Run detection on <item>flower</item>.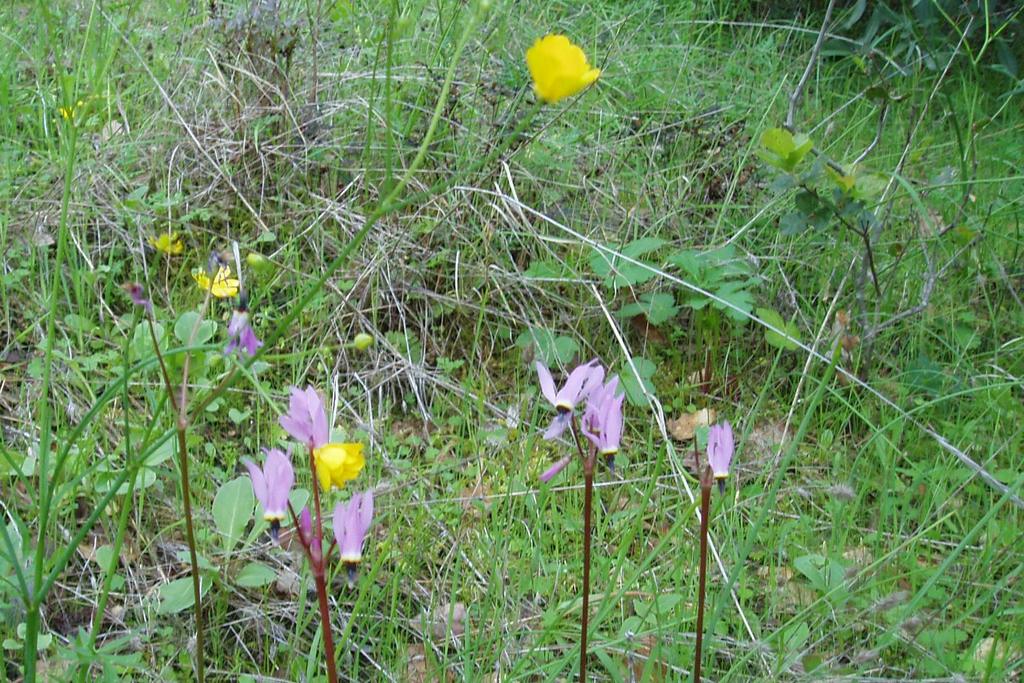
Result: BBox(540, 454, 570, 482).
